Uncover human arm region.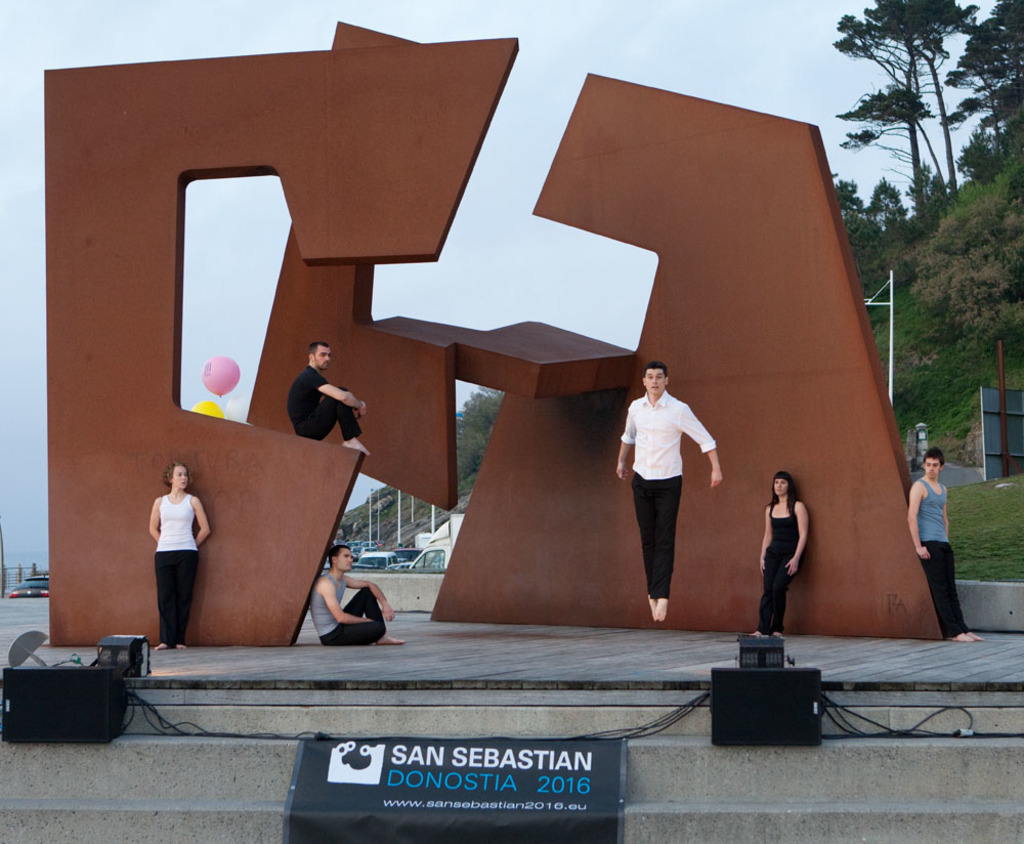
Uncovered: <region>903, 484, 929, 557</region>.
